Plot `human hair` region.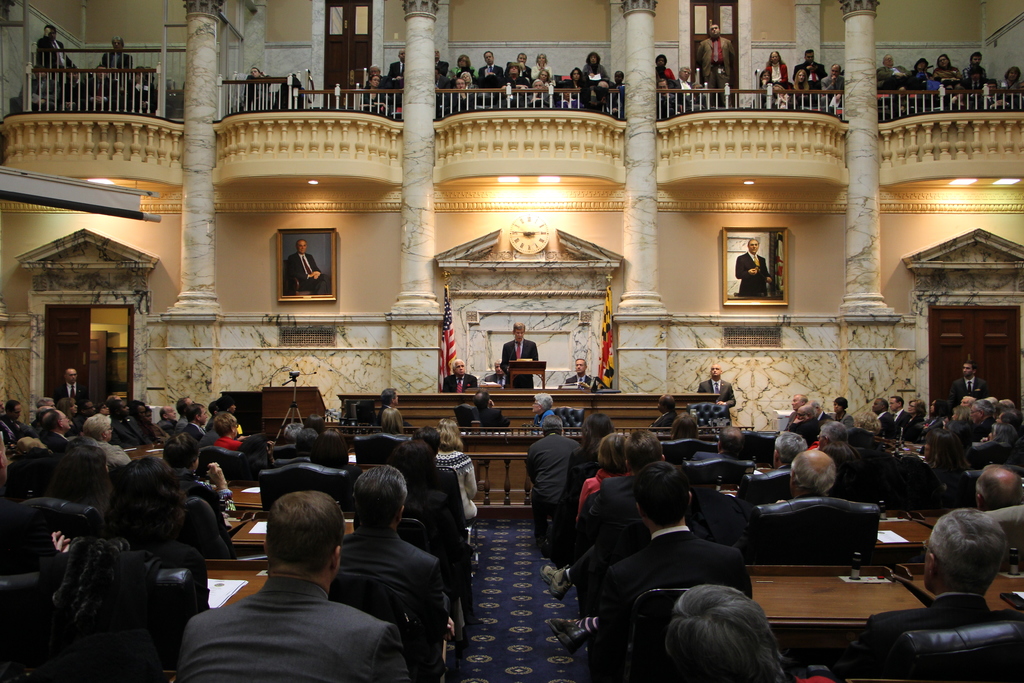
Plotted at (left=434, top=415, right=465, bottom=451).
